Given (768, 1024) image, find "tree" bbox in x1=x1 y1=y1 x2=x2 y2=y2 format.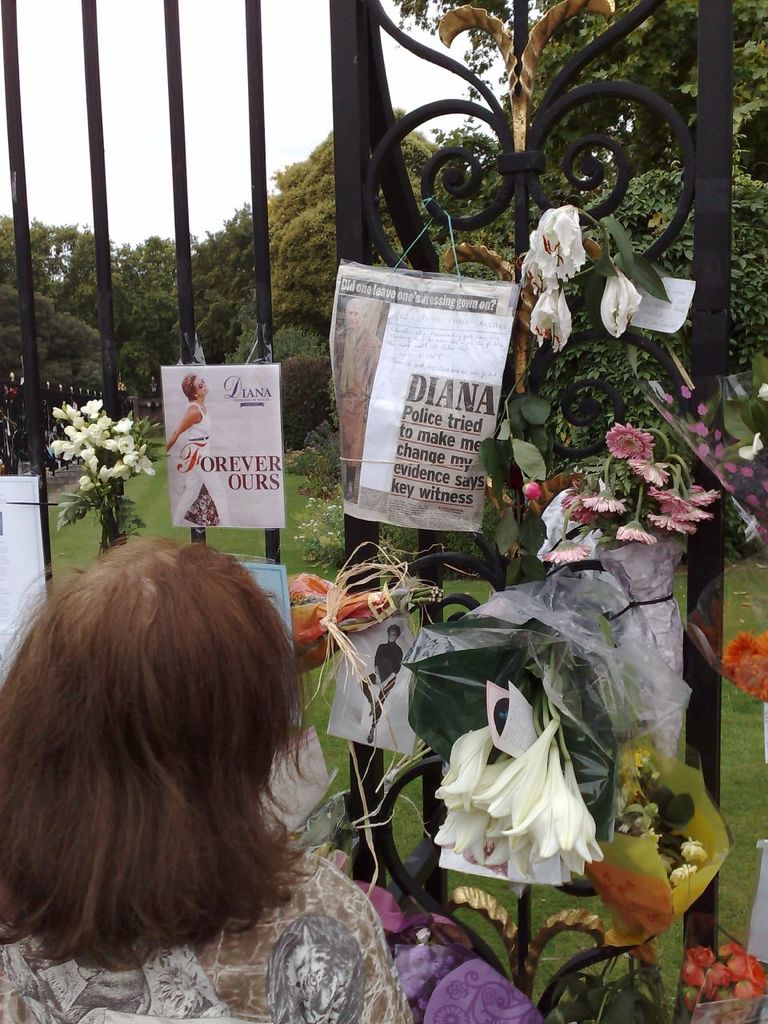
x1=0 y1=0 x2=767 y2=460.
